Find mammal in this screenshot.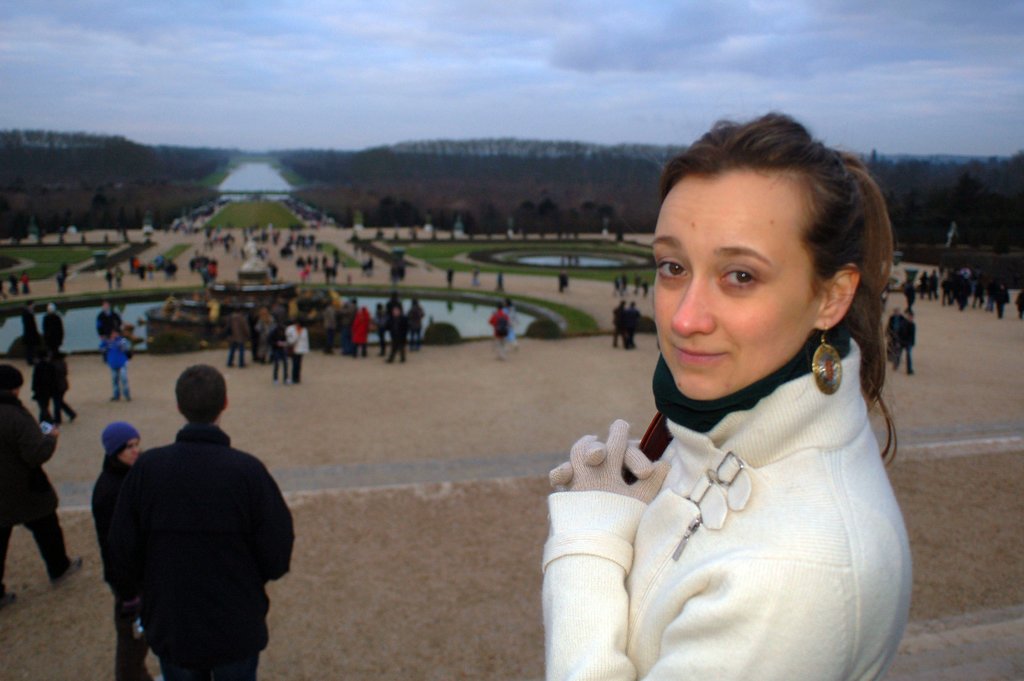
The bounding box for mammal is <bbox>238, 226, 247, 236</bbox>.
